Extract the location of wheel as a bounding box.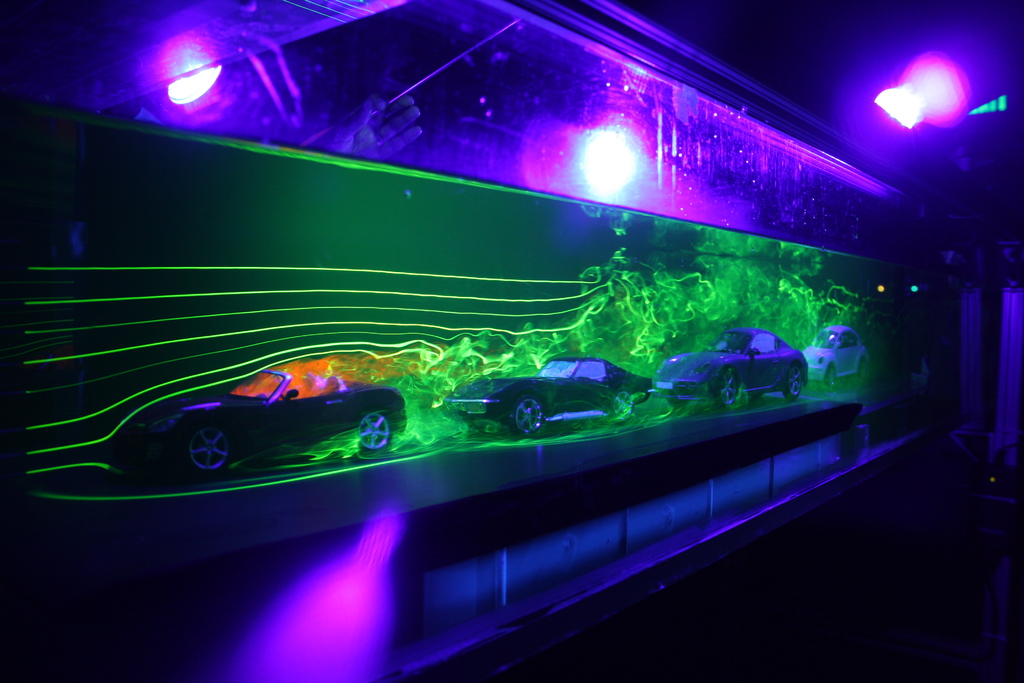
<box>358,410,397,458</box>.
